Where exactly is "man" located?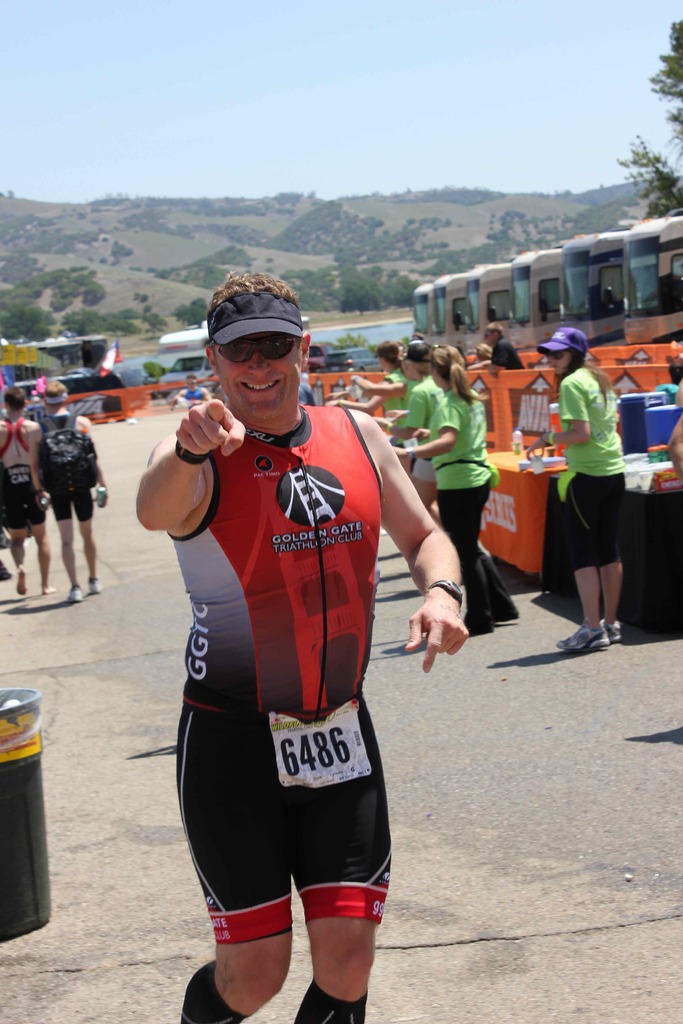
Its bounding box is 28,379,103,601.
